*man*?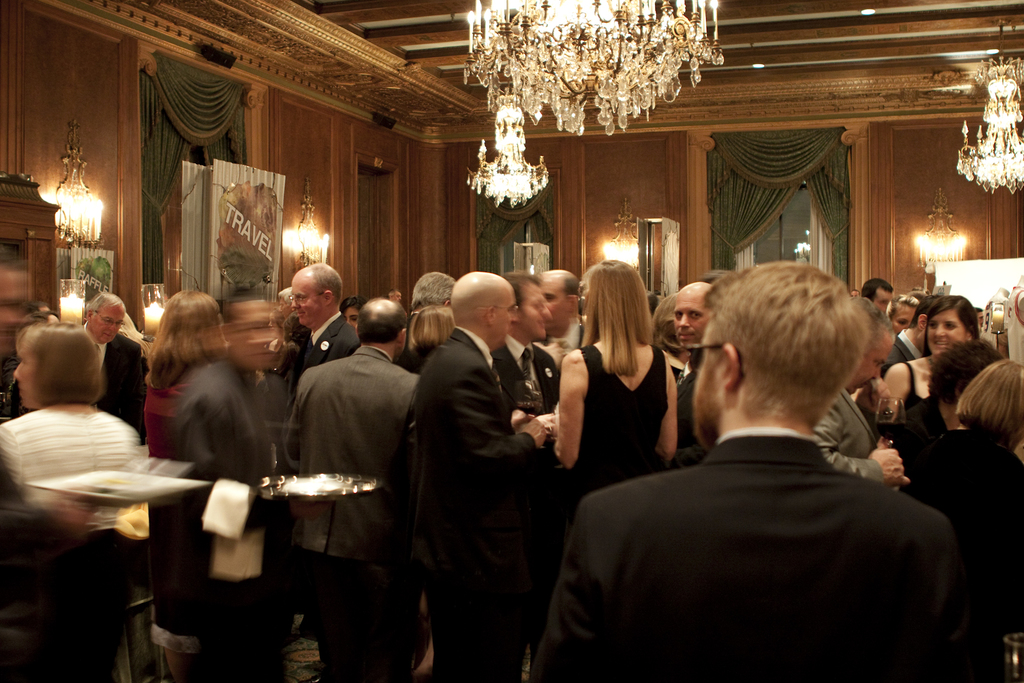
[left=278, top=287, right=294, bottom=315]
